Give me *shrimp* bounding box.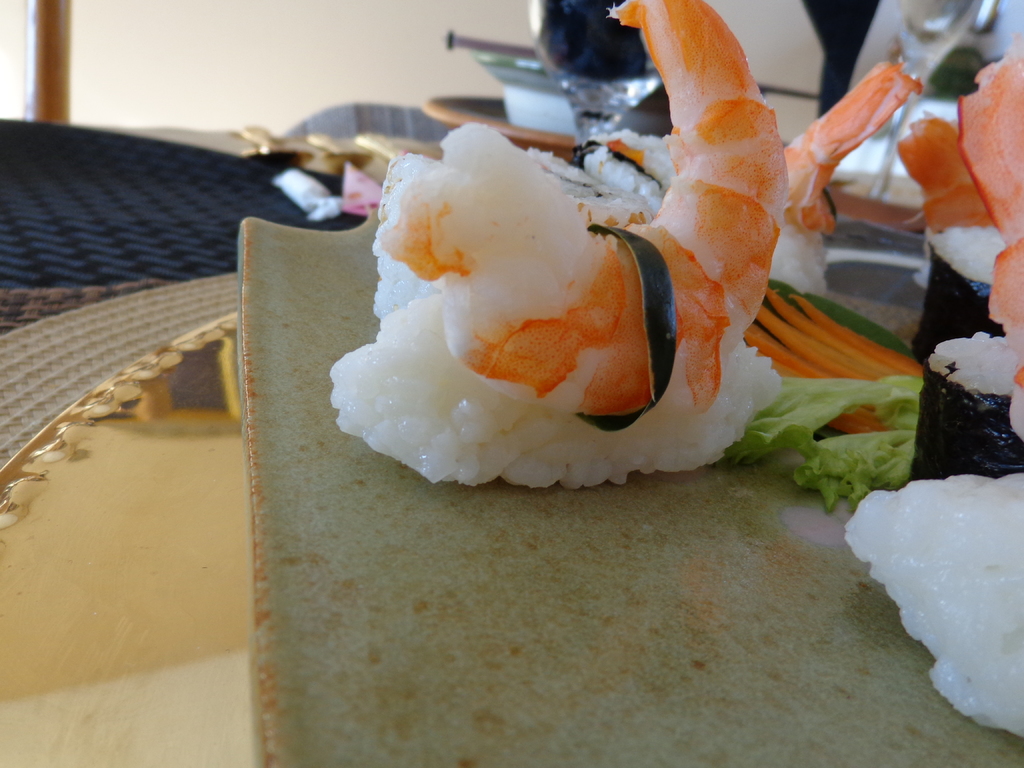
detection(366, 0, 784, 413).
